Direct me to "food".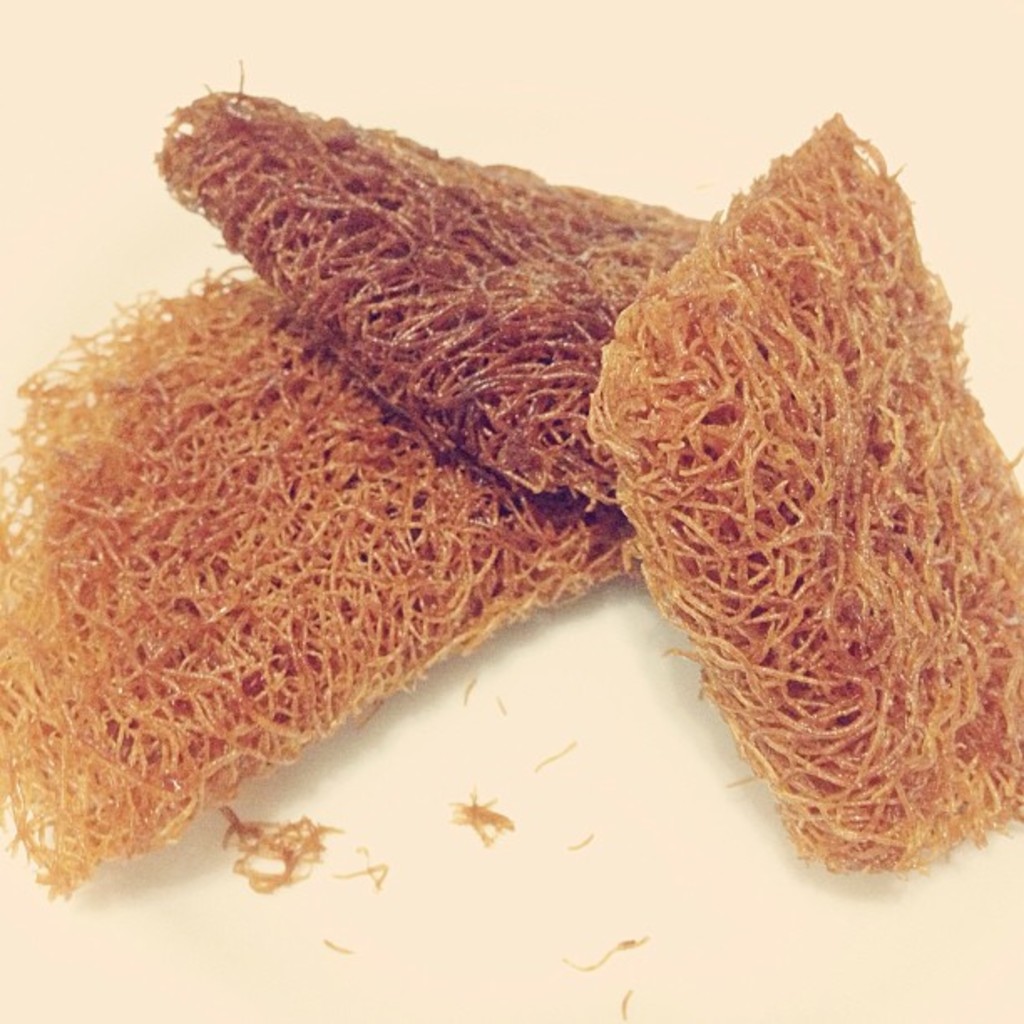
Direction: bbox=(788, 832, 984, 880).
